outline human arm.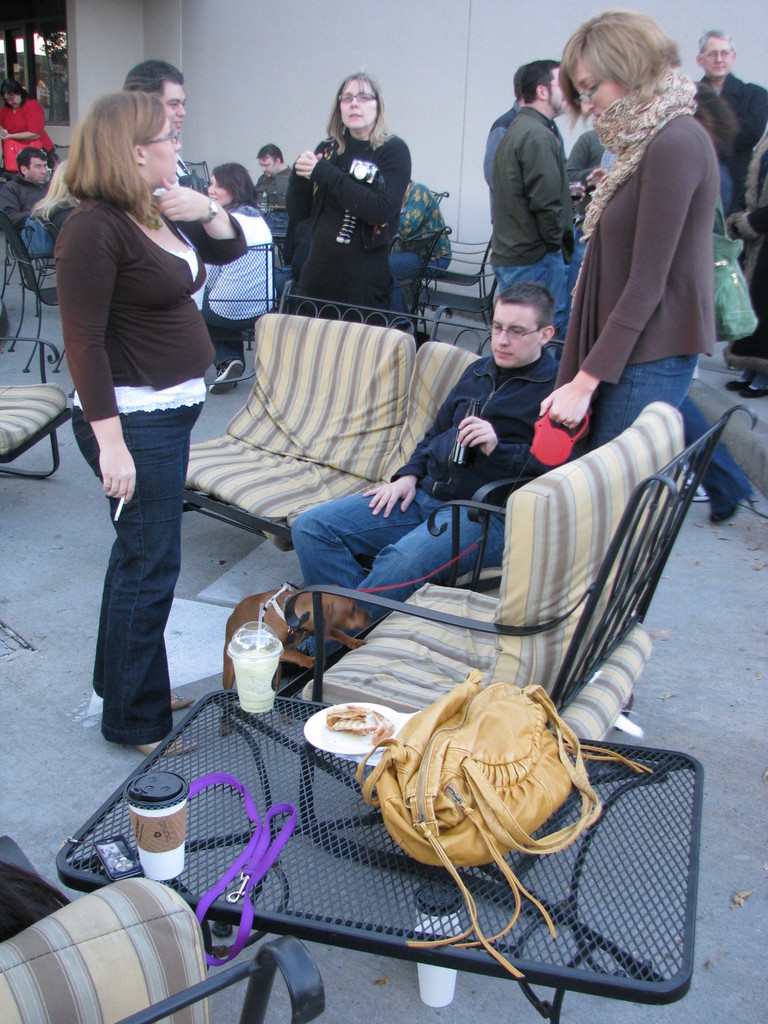
Outline: detection(352, 376, 471, 525).
